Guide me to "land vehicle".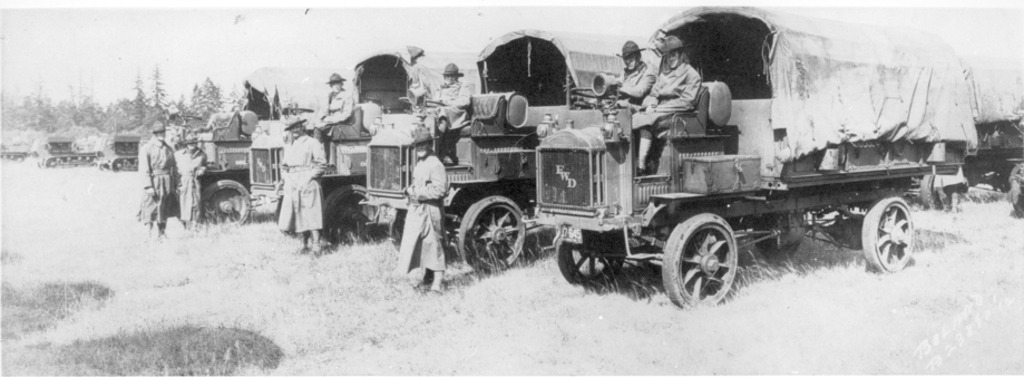
Guidance: crop(499, 31, 956, 310).
